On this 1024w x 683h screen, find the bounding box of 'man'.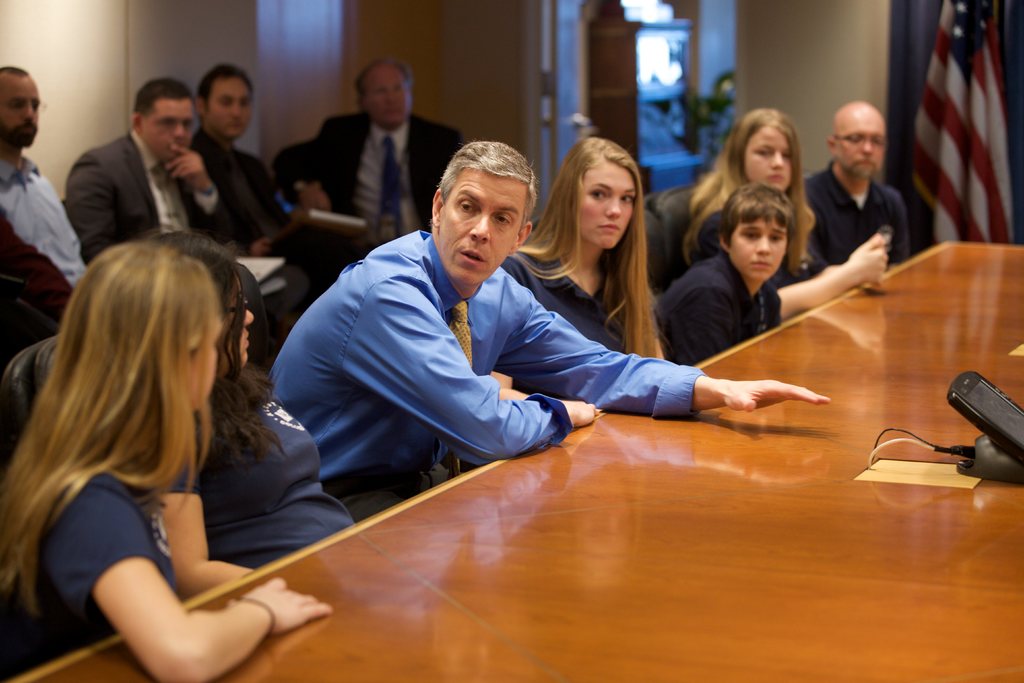
Bounding box: BBox(191, 67, 349, 319).
